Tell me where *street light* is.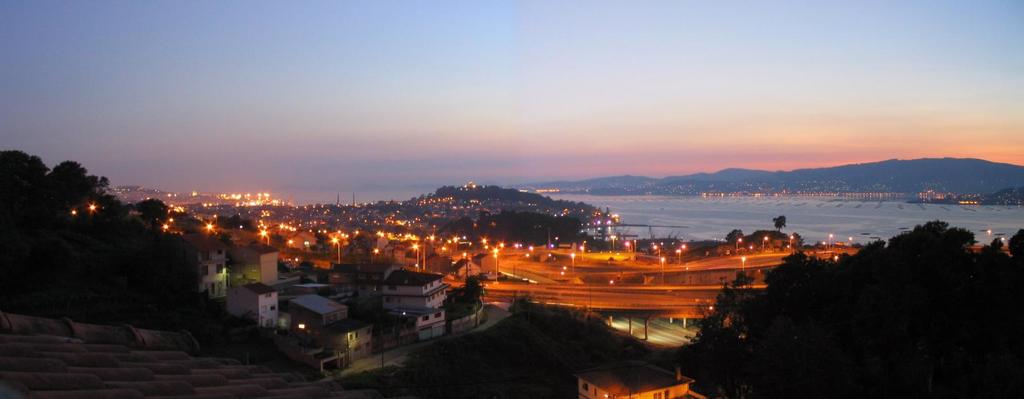
*street light* is at locate(658, 257, 663, 281).
